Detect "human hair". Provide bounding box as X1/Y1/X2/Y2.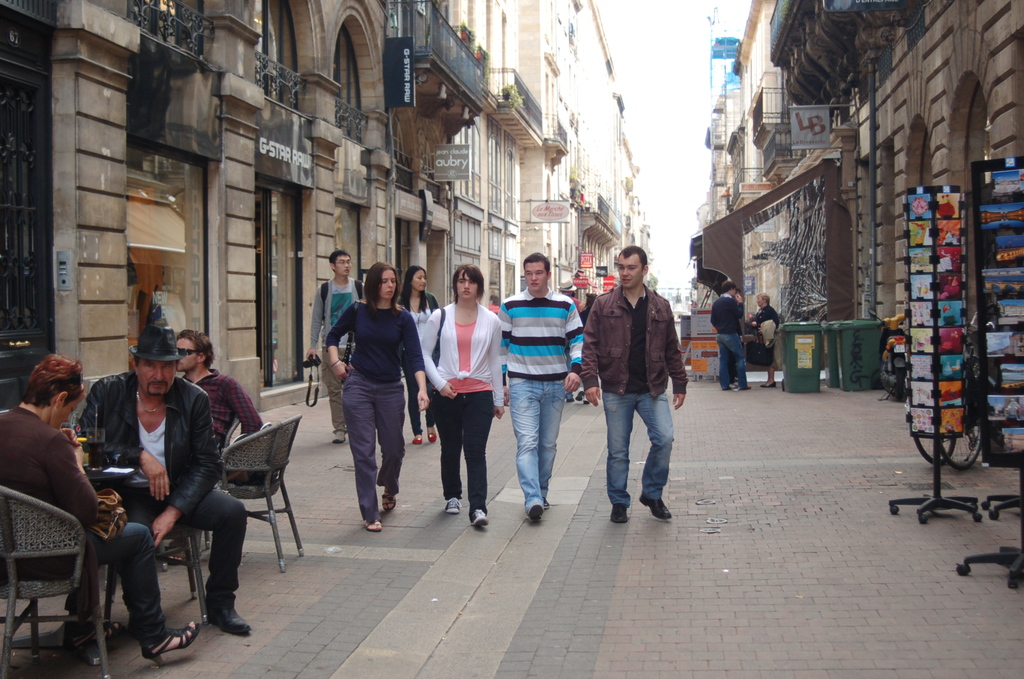
719/280/737/293.
